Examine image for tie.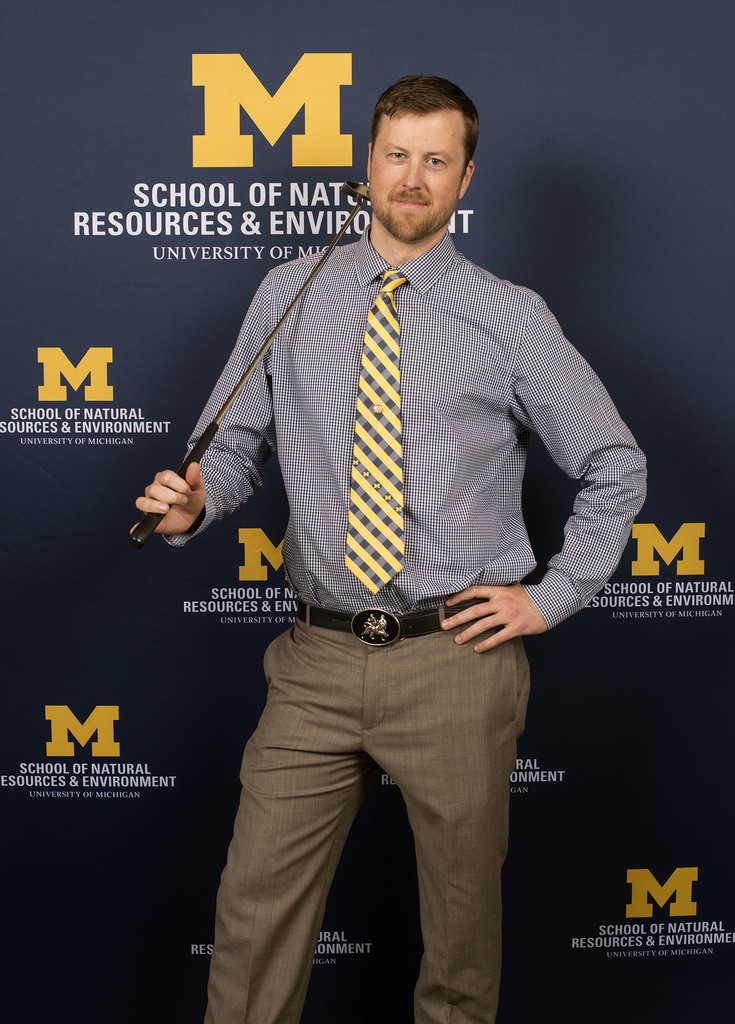
Examination result: {"left": 341, "top": 273, "right": 408, "bottom": 591}.
